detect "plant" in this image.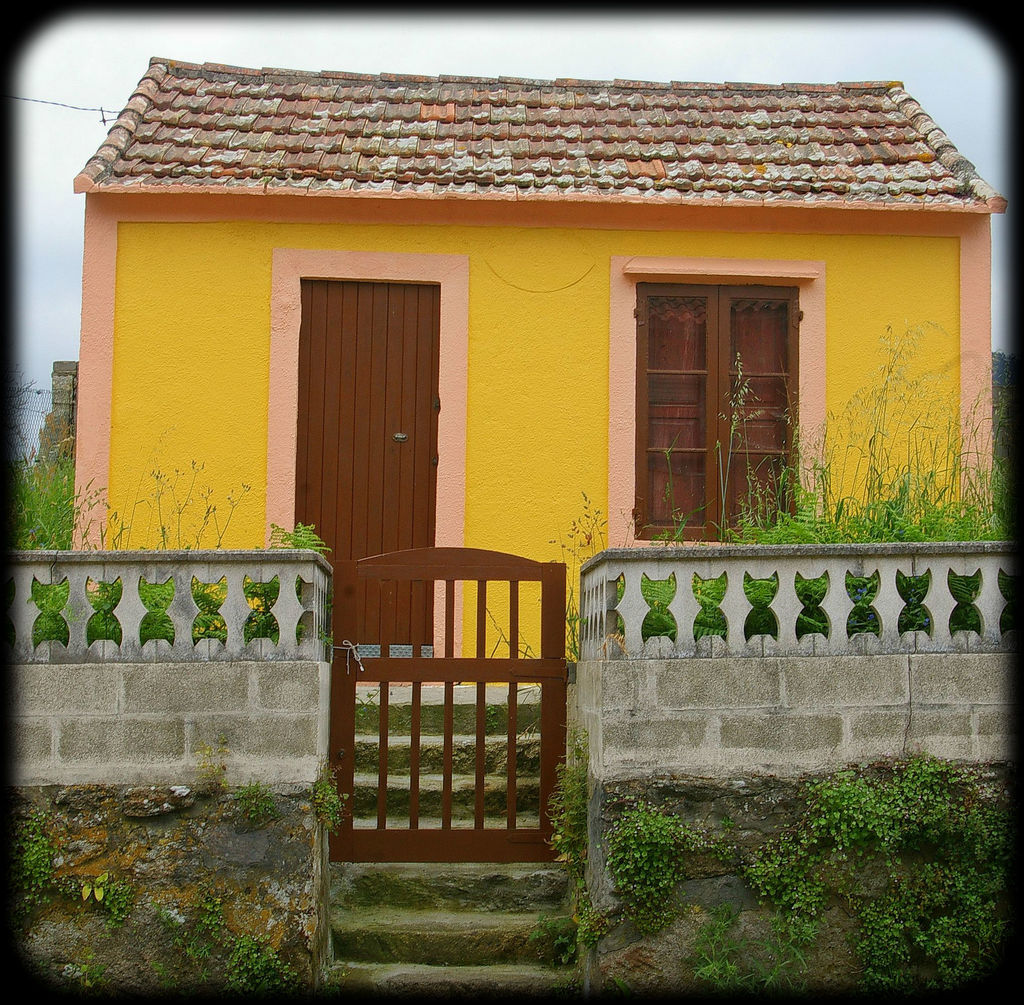
Detection: [left=13, top=803, right=60, bottom=923].
